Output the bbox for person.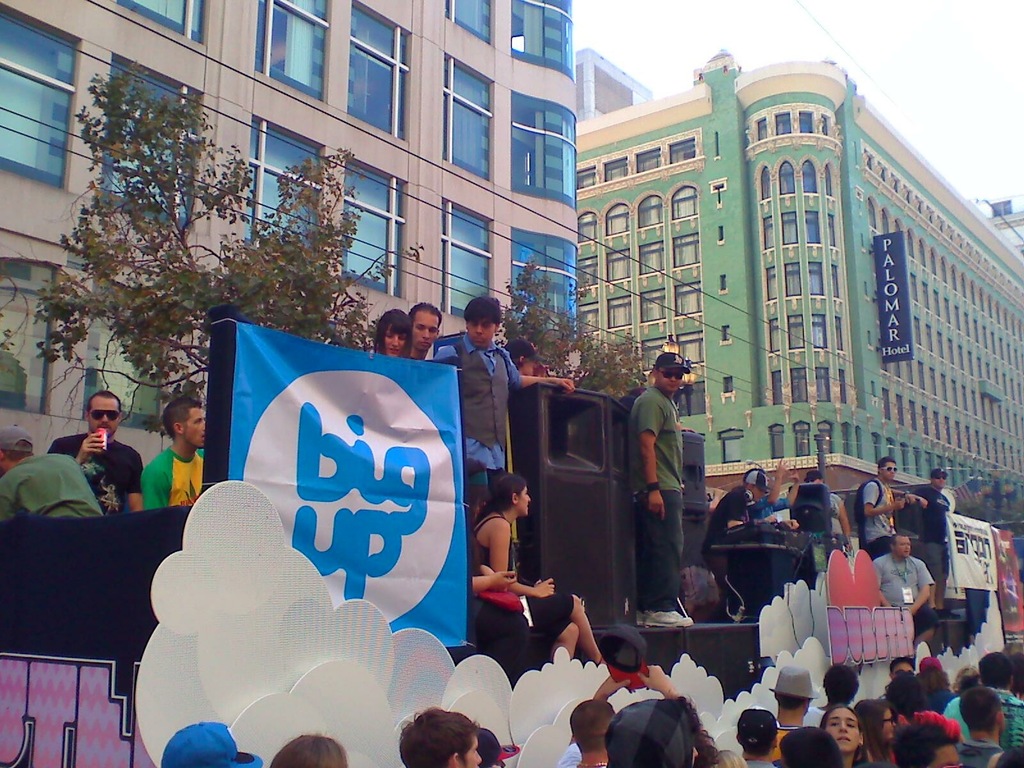
Rect(505, 340, 541, 378).
